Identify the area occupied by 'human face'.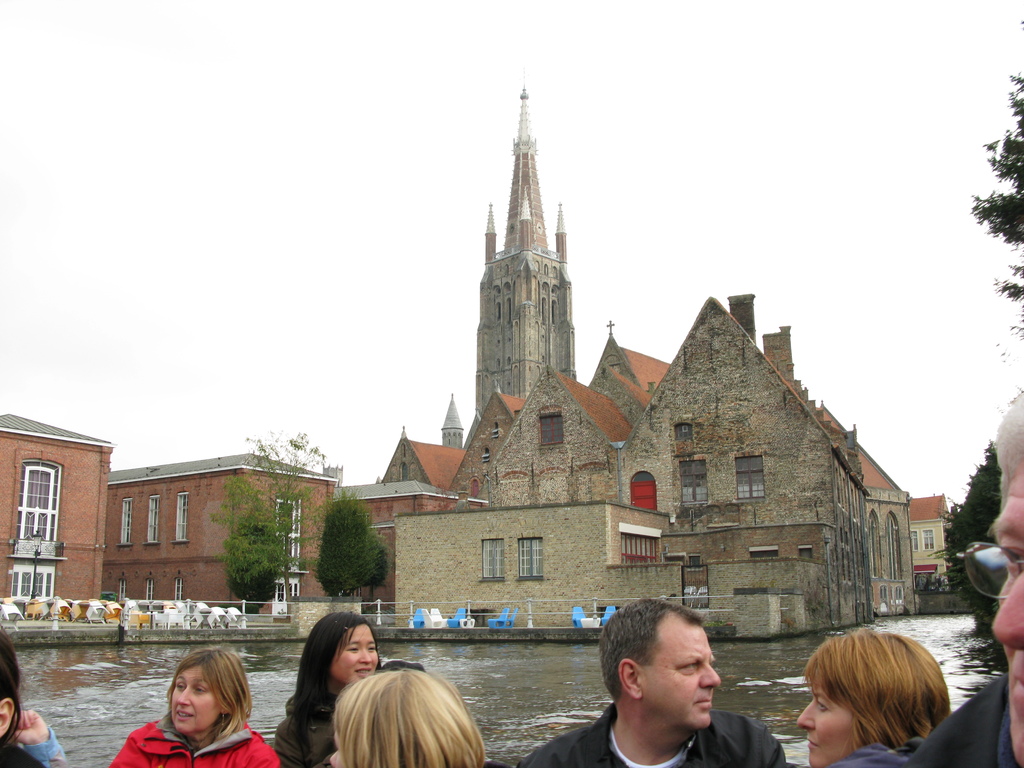
Area: (173, 662, 216, 726).
